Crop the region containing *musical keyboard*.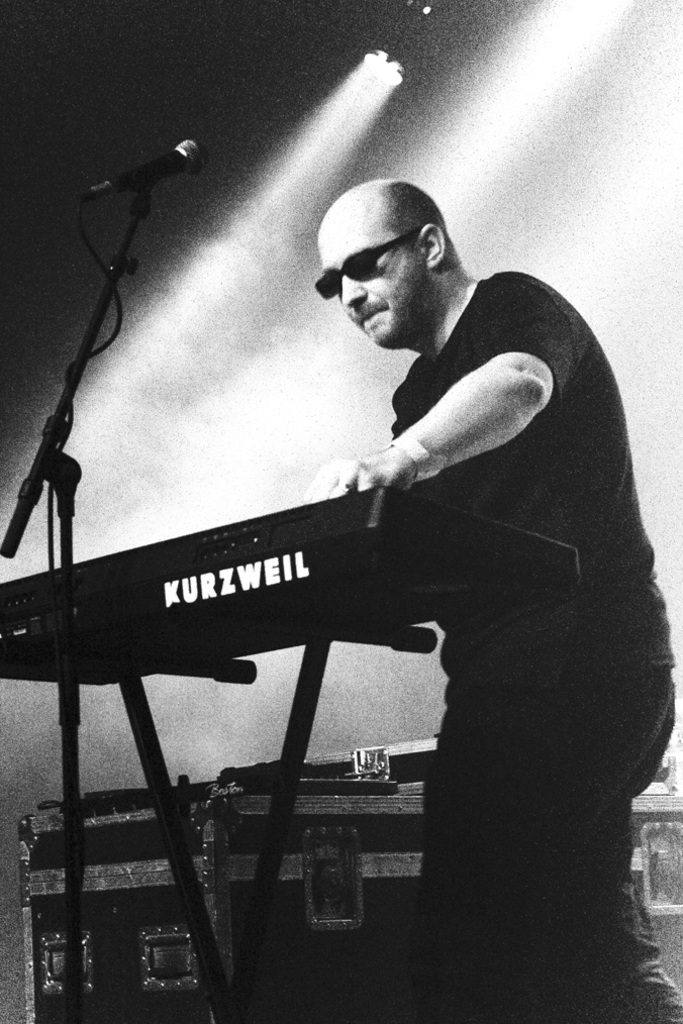
Crop region: <region>0, 476, 583, 698</region>.
